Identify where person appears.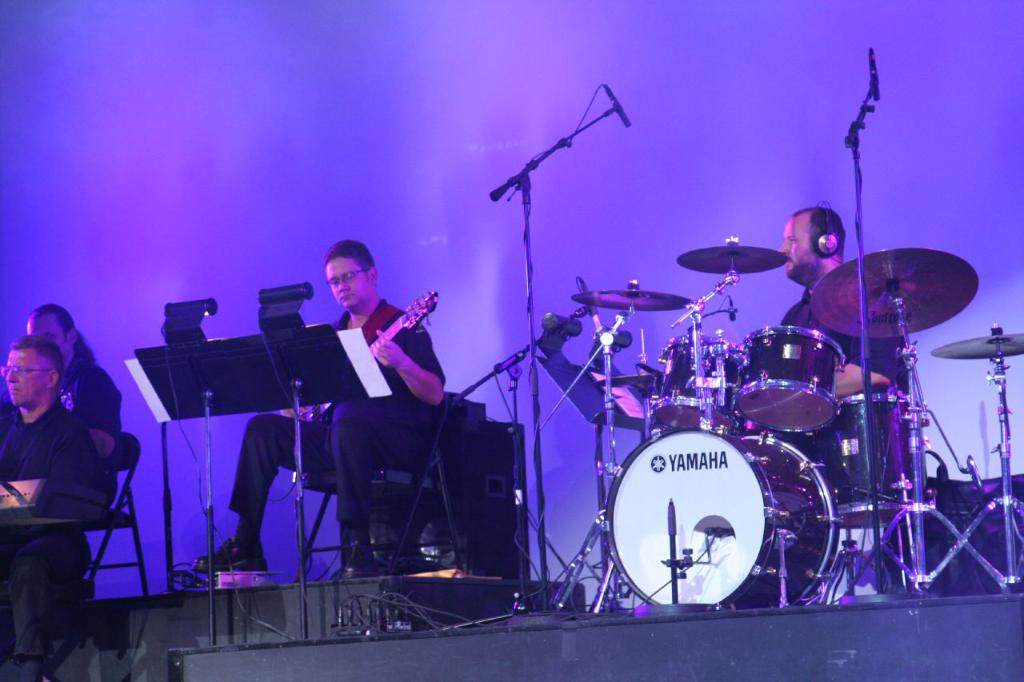
Appears at Rect(190, 237, 446, 571).
